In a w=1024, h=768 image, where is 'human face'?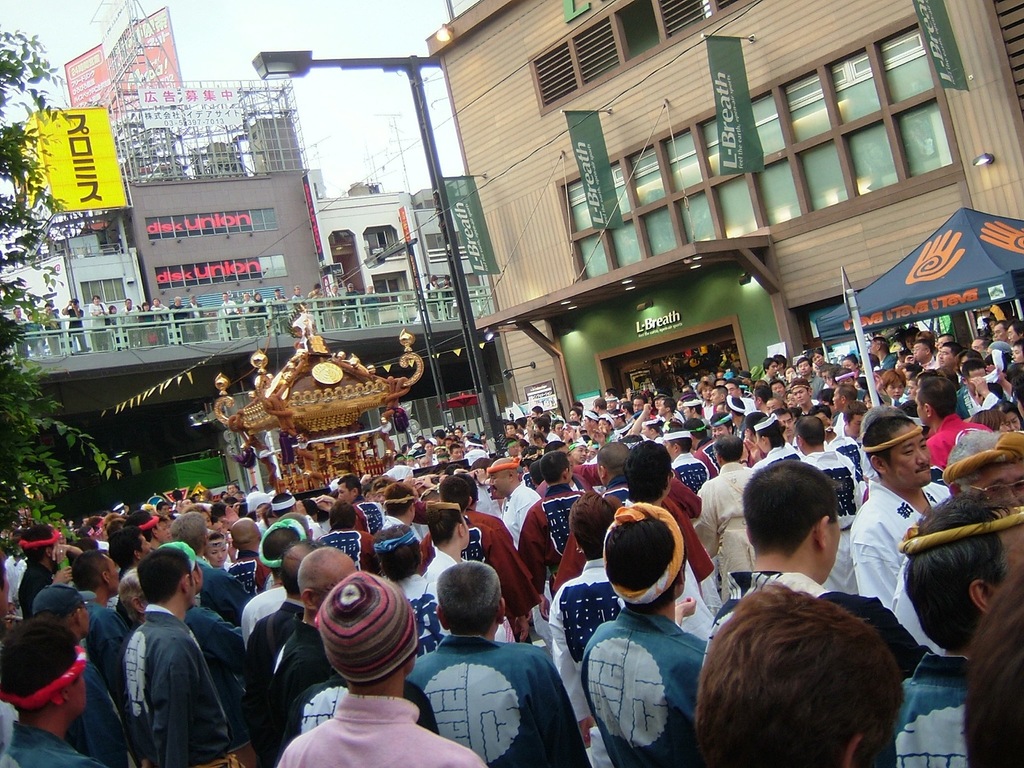
79, 601, 93, 641.
